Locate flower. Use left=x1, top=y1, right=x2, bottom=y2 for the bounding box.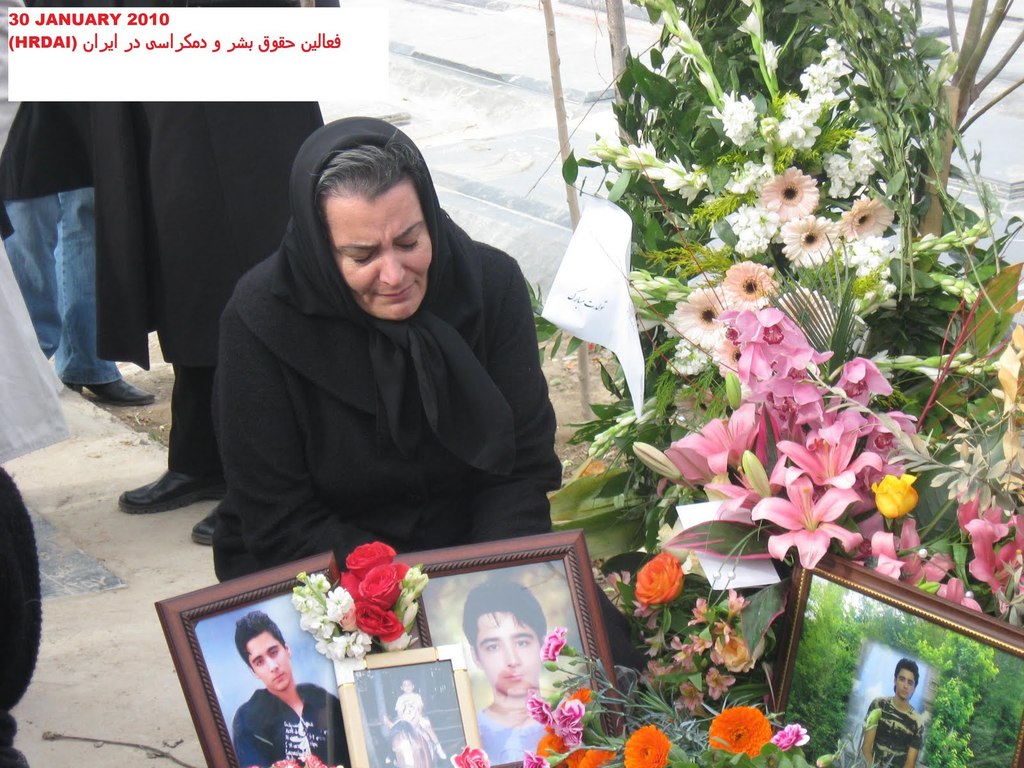
left=785, top=217, right=842, bottom=270.
